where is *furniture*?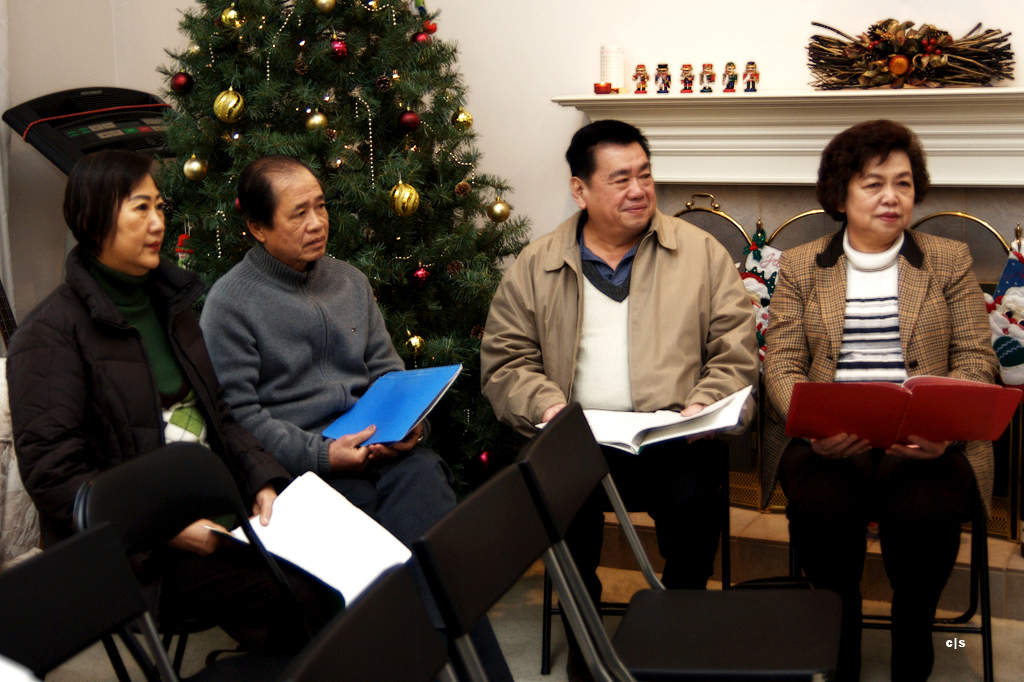
0, 525, 180, 681.
